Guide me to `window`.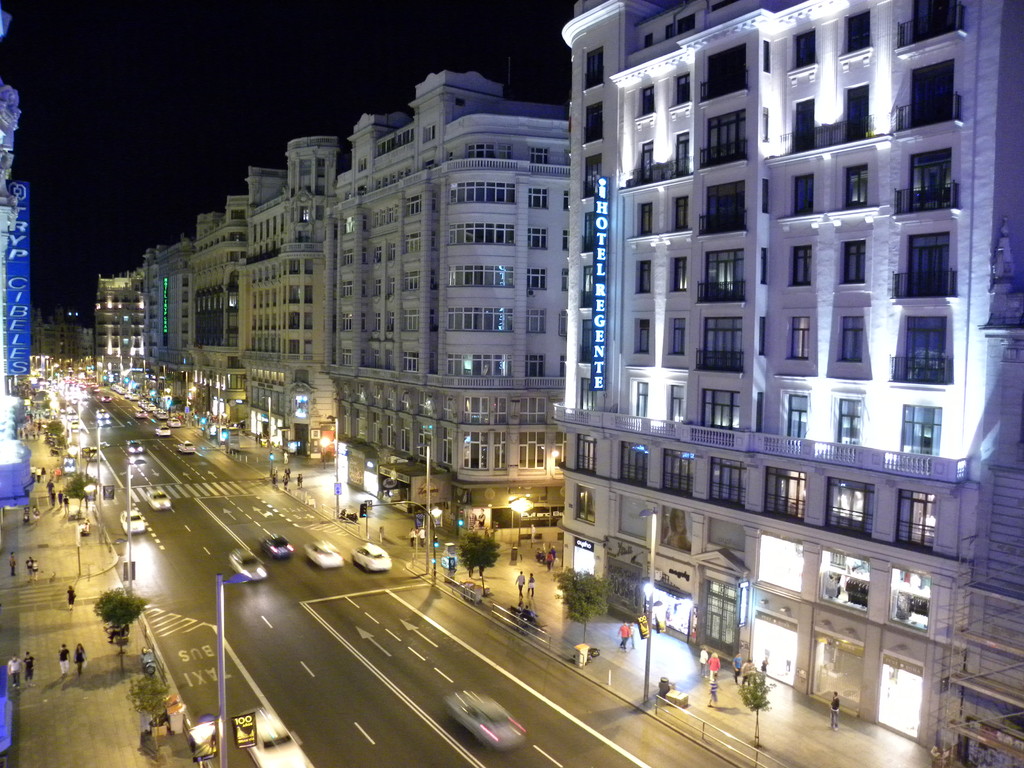
Guidance: {"left": 792, "top": 26, "right": 817, "bottom": 69}.
